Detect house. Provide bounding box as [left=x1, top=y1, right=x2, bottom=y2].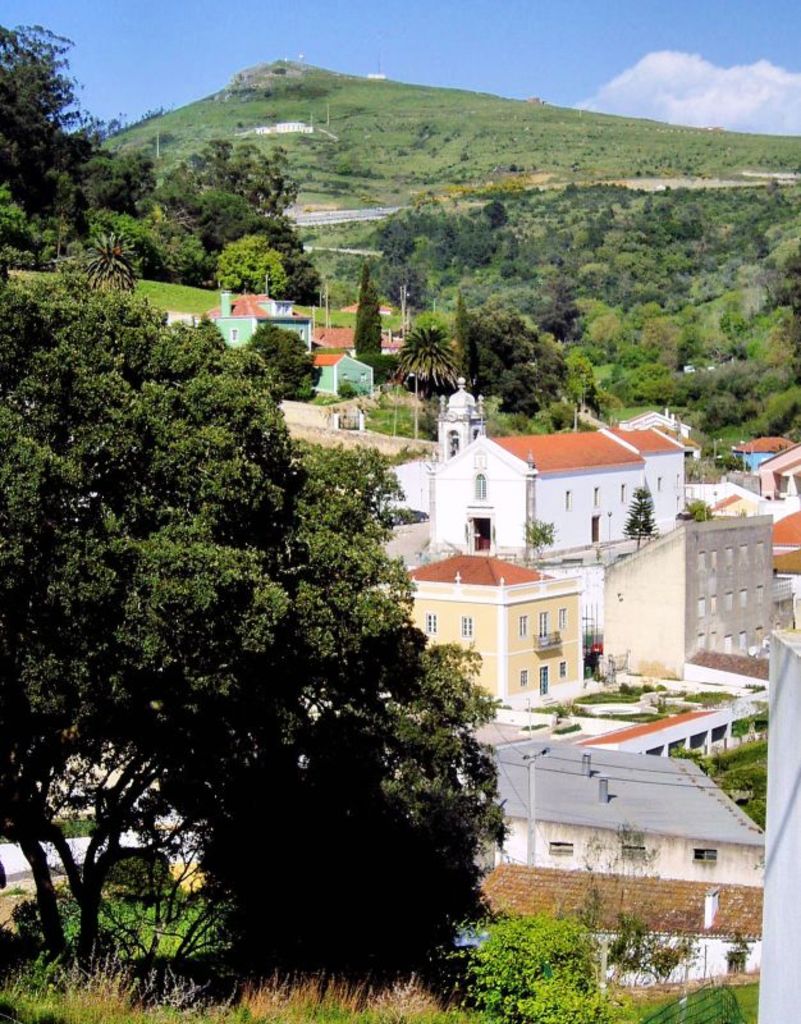
[left=457, top=726, right=765, bottom=876].
